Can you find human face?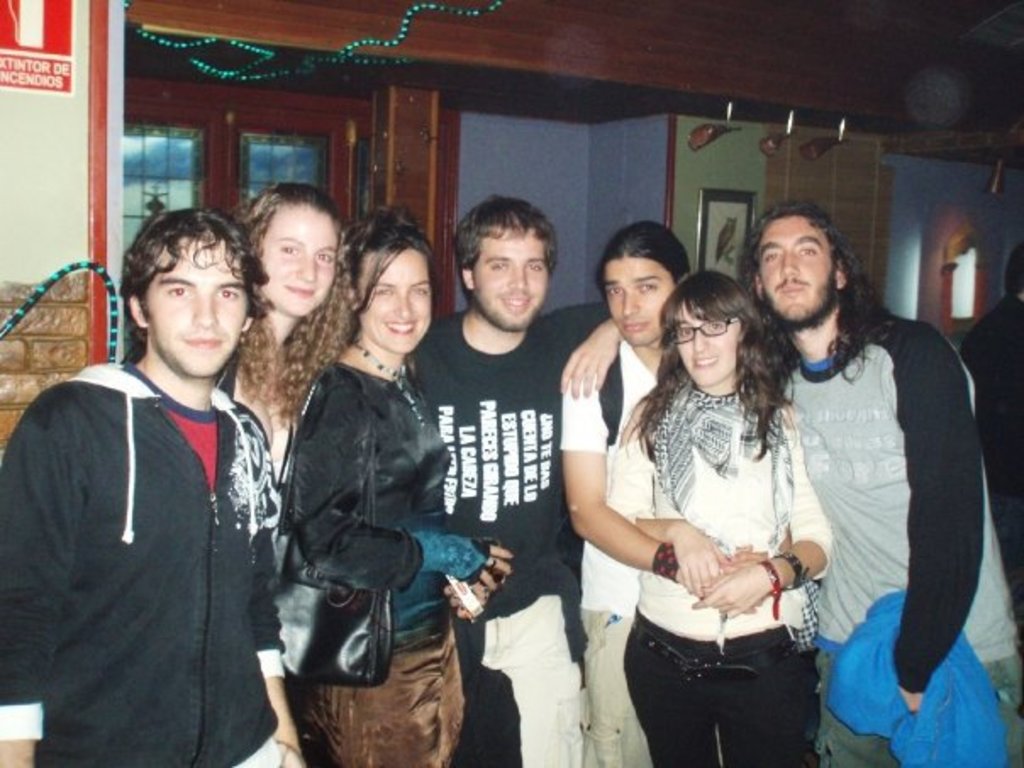
Yes, bounding box: Rect(470, 225, 549, 320).
